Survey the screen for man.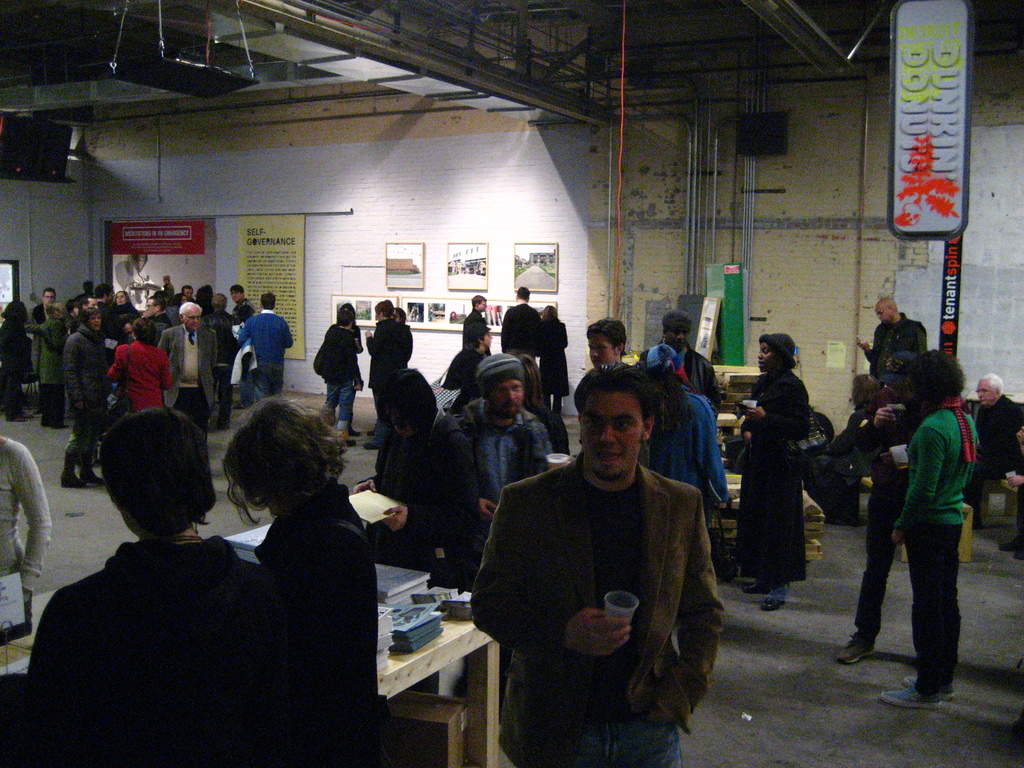
Survey found: x1=231, y1=291, x2=293, y2=413.
